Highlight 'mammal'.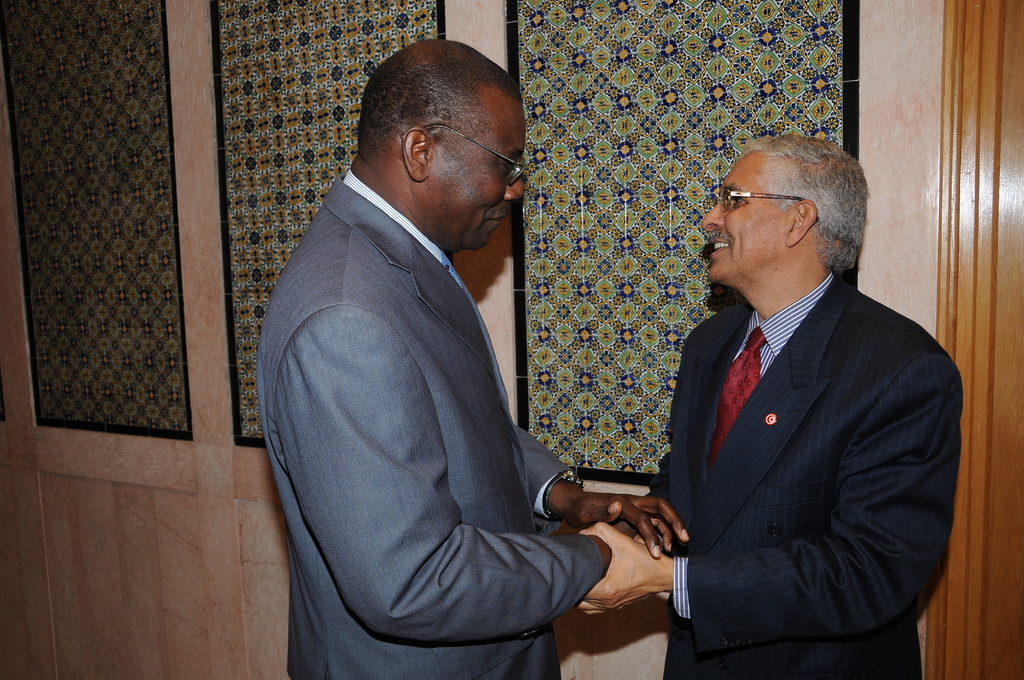
Highlighted region: 257:51:648:679.
